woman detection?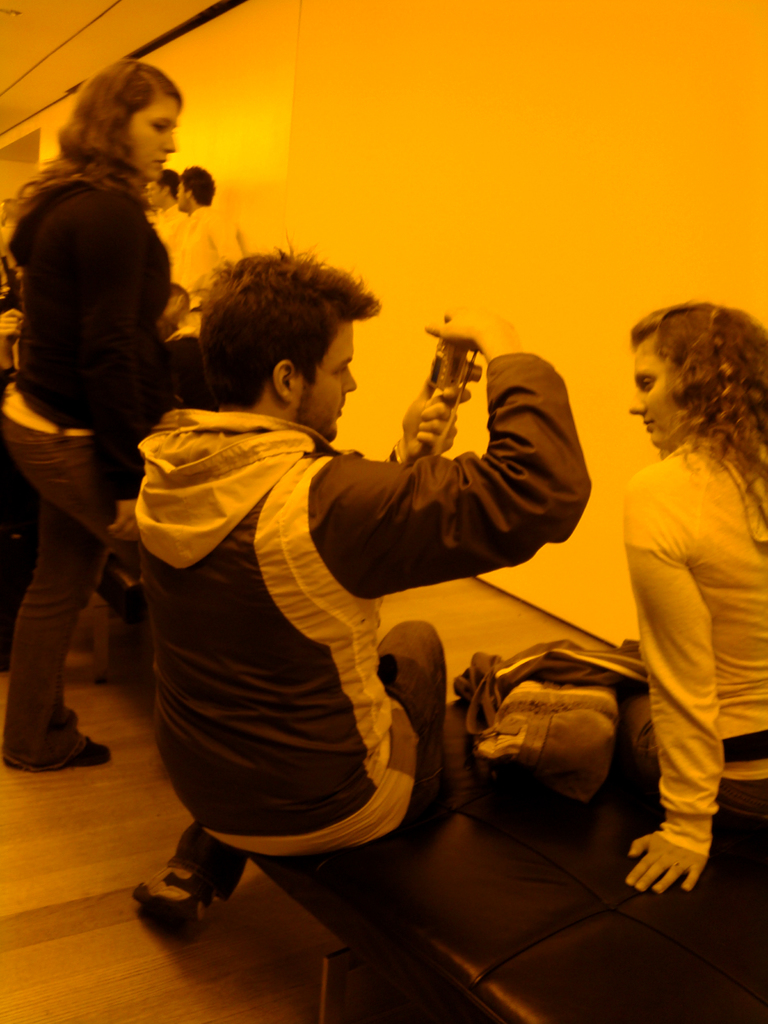
bbox=(0, 56, 182, 774)
